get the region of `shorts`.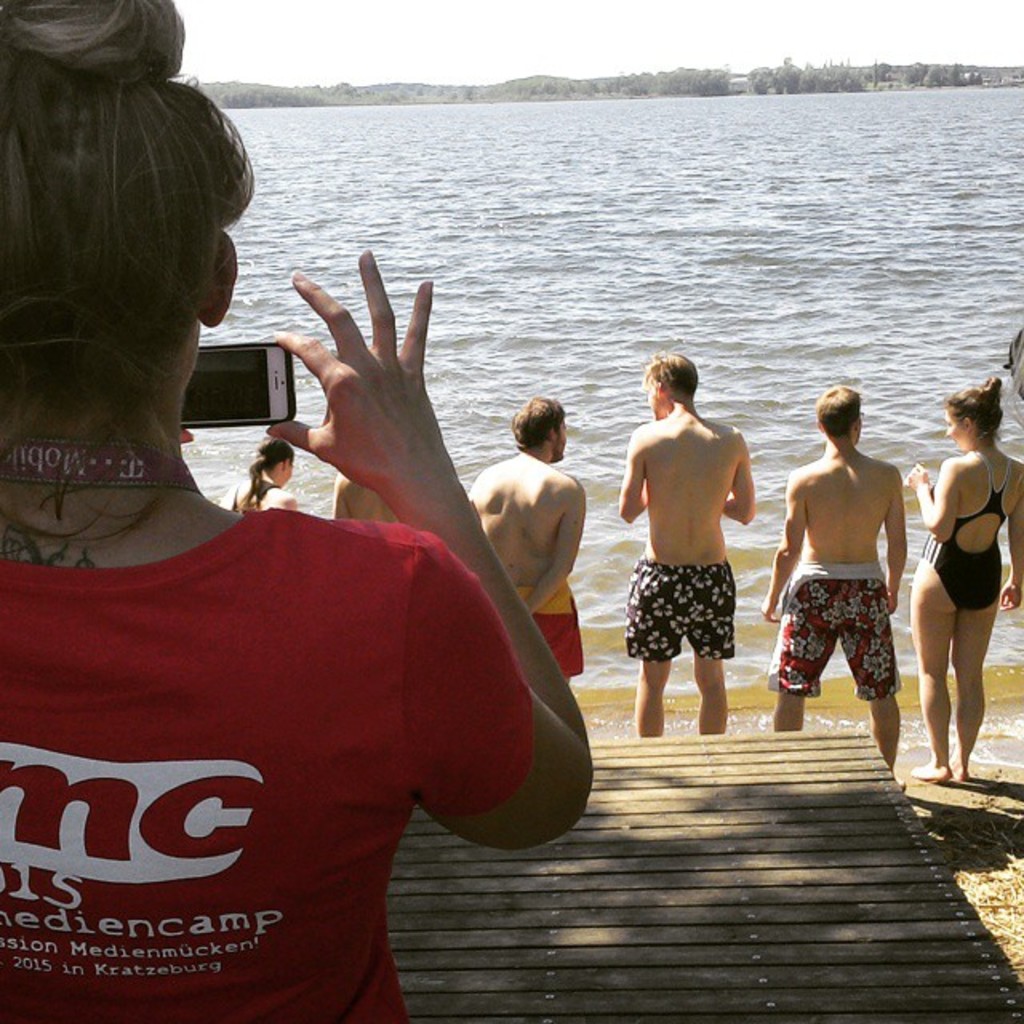
(x1=518, y1=587, x2=582, y2=678).
